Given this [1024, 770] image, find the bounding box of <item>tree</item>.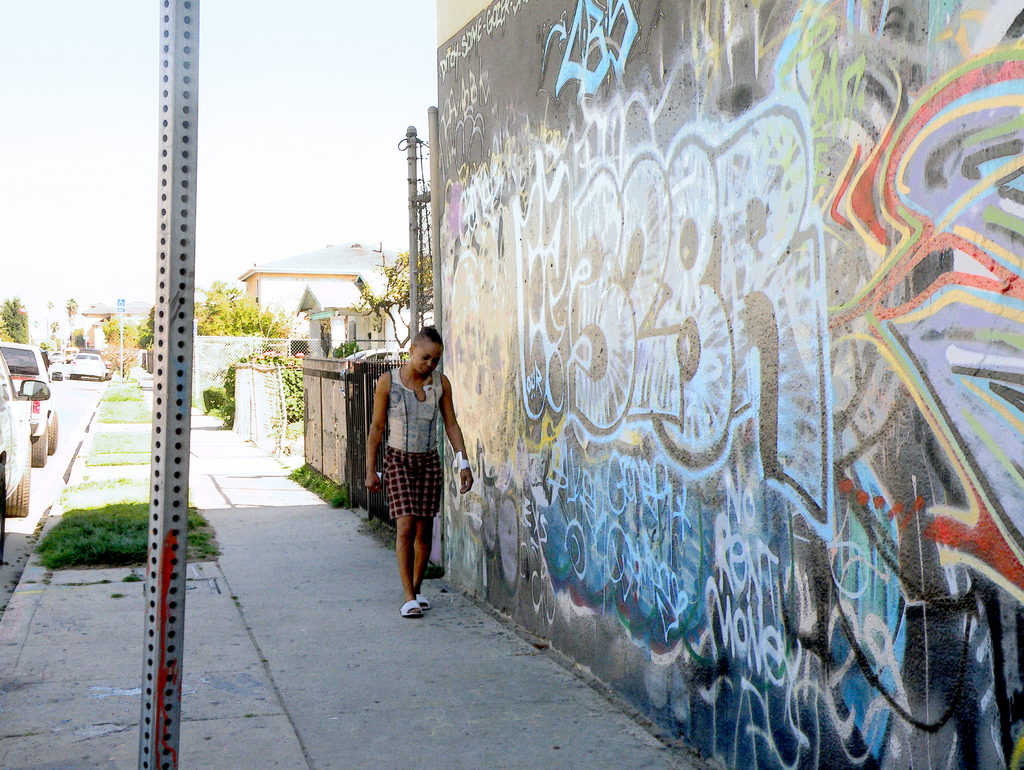
region(47, 321, 62, 338).
